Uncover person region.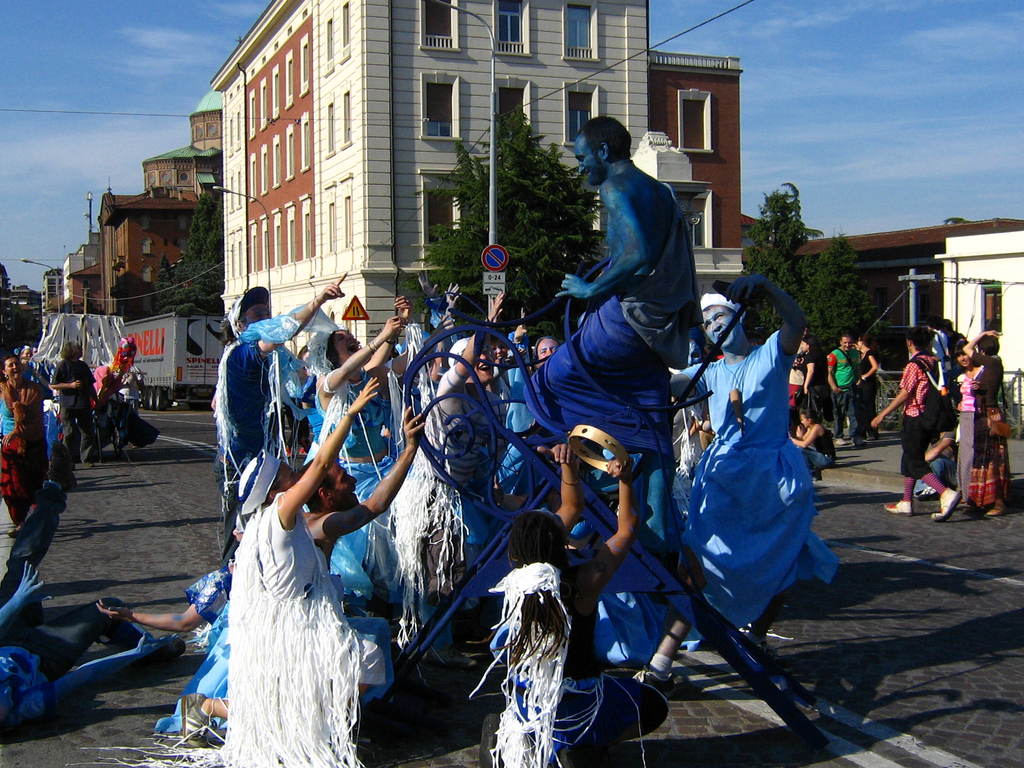
Uncovered: [866,331,956,523].
